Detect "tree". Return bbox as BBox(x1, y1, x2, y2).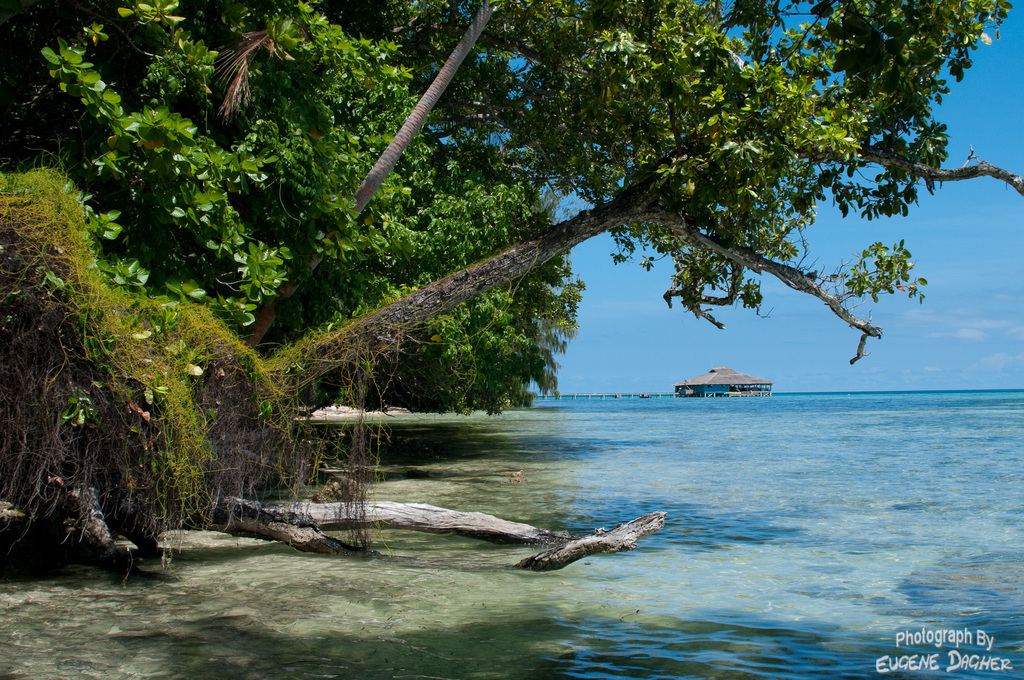
BBox(2, 0, 996, 493).
